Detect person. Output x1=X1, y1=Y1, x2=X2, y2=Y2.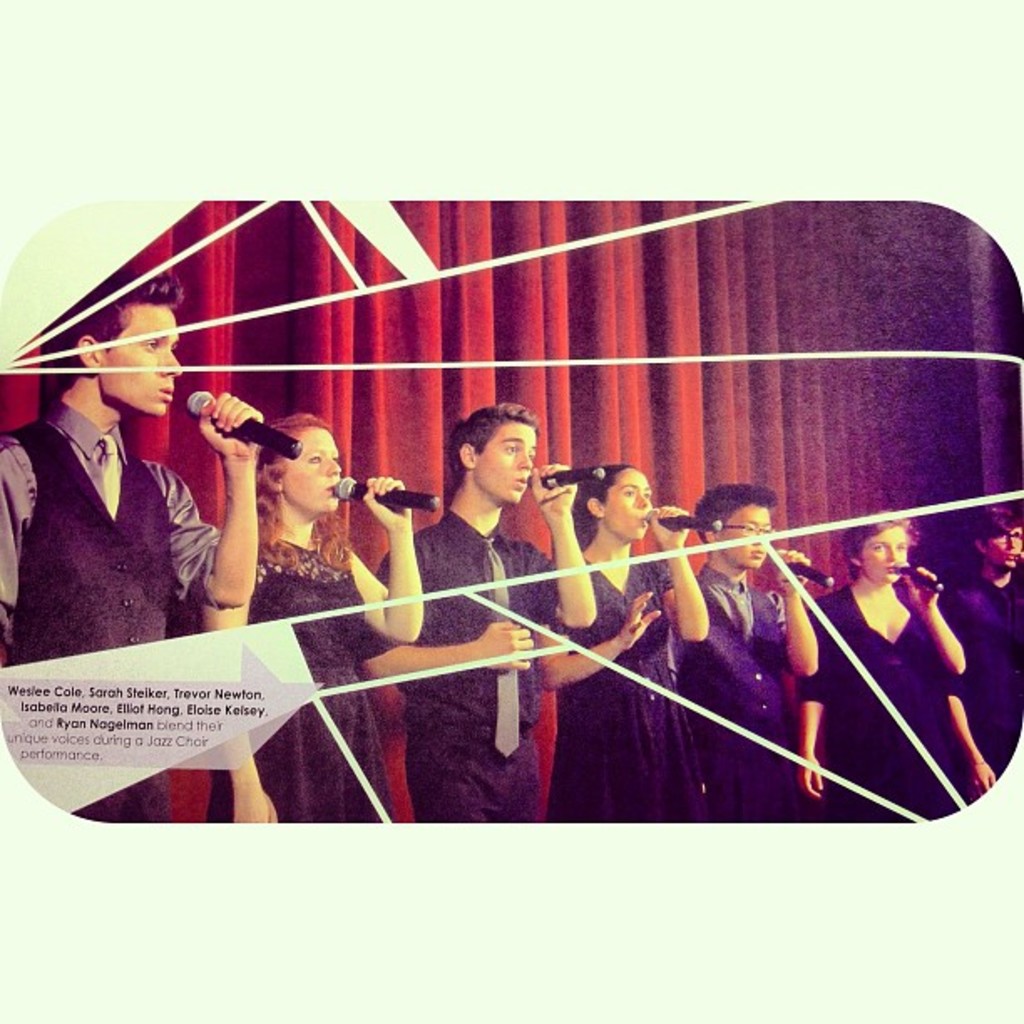
x1=688, y1=477, x2=820, y2=801.
